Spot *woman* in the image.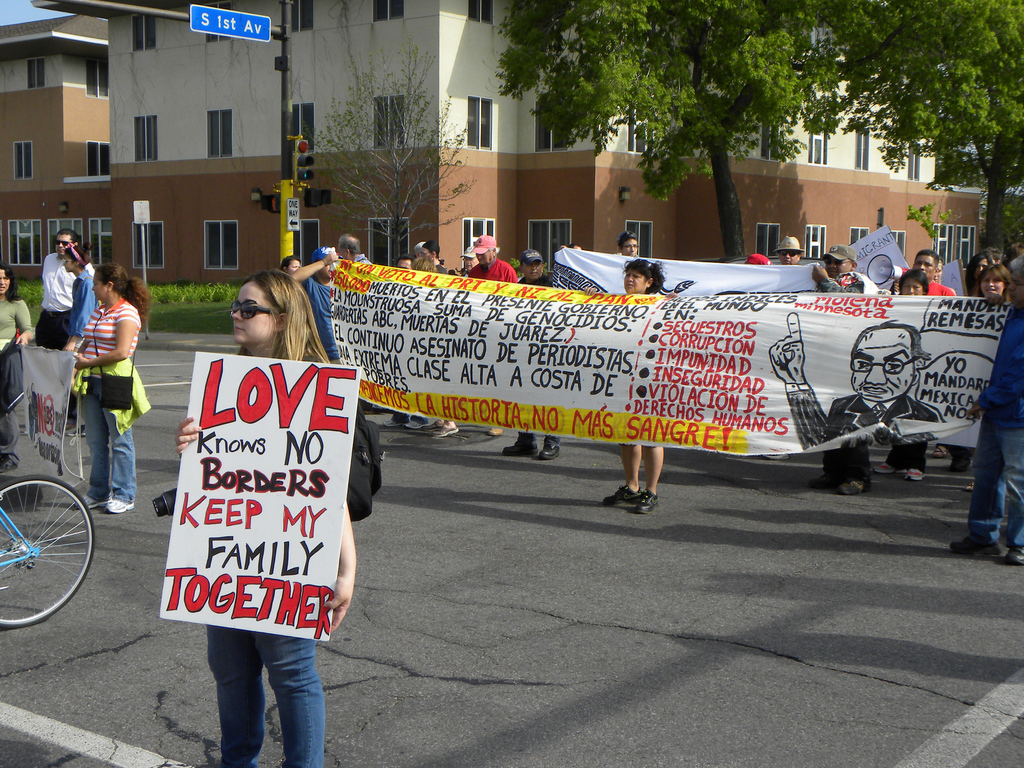
*woman* found at box(874, 269, 934, 479).
